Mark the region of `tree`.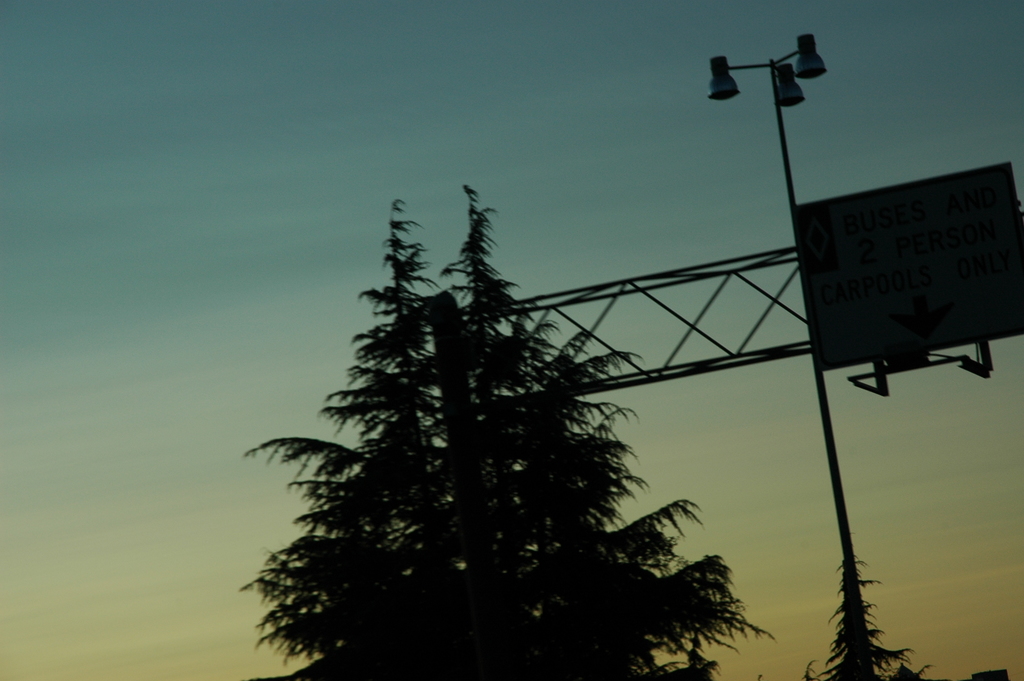
Region: x1=258, y1=201, x2=705, y2=664.
